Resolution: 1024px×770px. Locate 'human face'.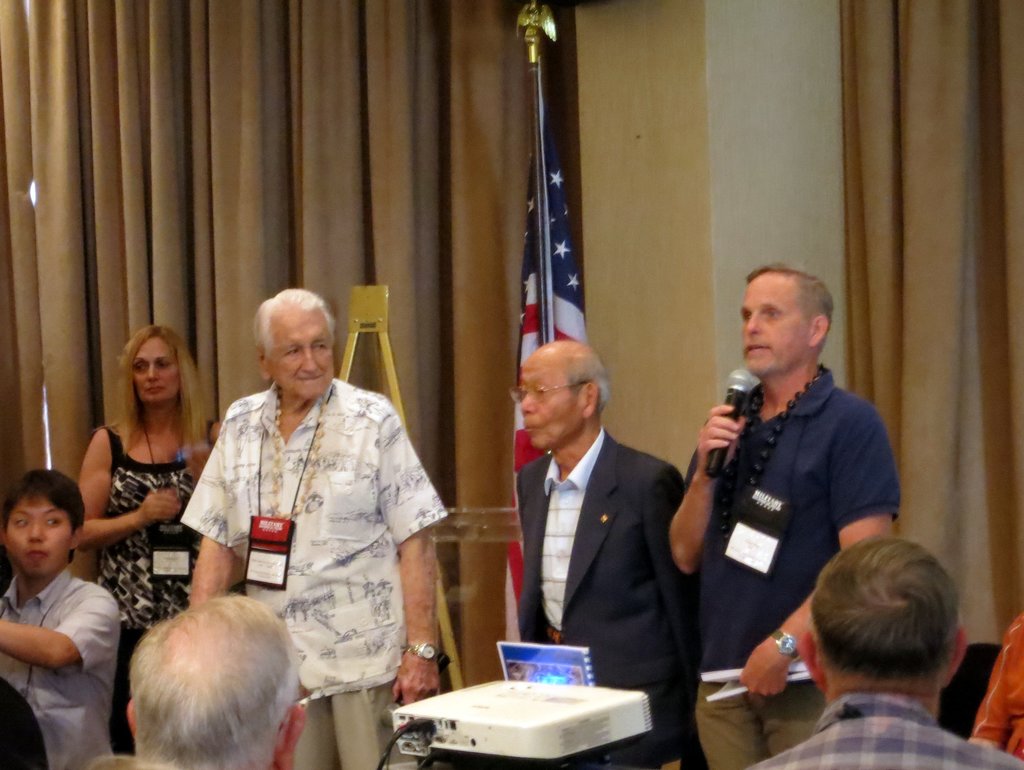
box(132, 337, 184, 403).
